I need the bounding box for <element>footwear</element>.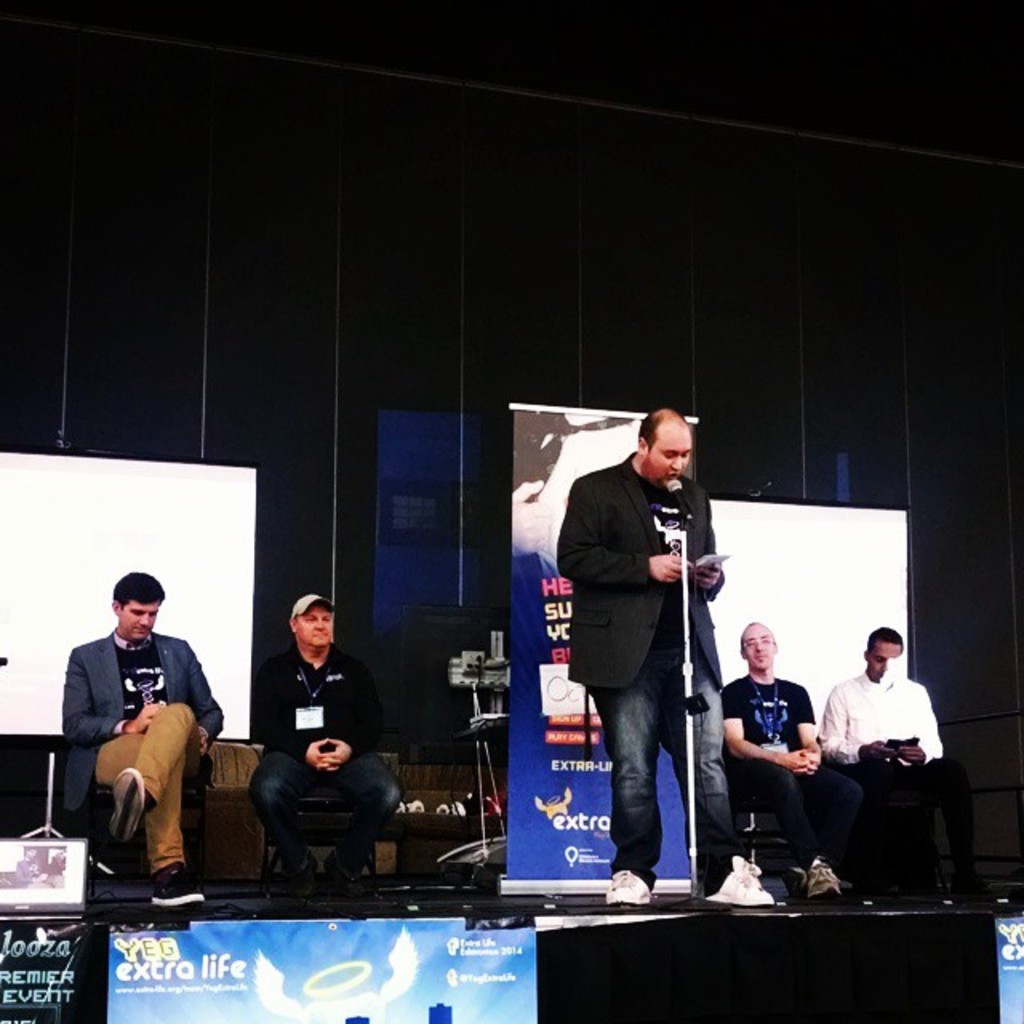
Here it is: pyautogui.locateOnScreen(290, 850, 317, 898).
